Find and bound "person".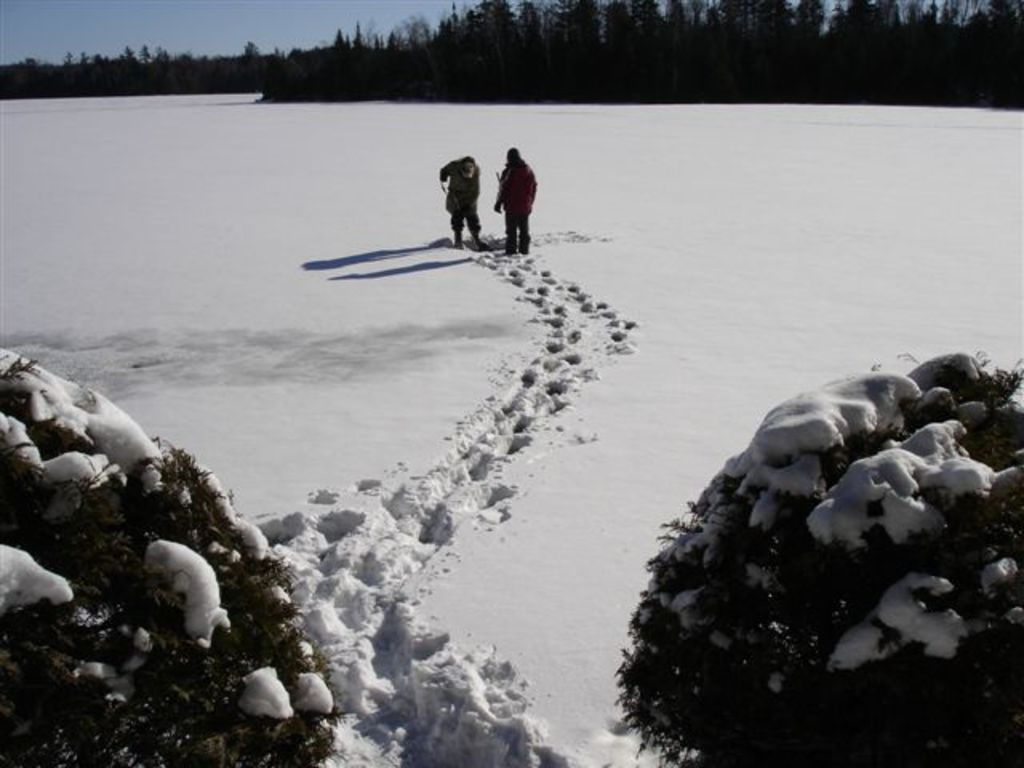
Bound: bbox=(426, 149, 488, 250).
